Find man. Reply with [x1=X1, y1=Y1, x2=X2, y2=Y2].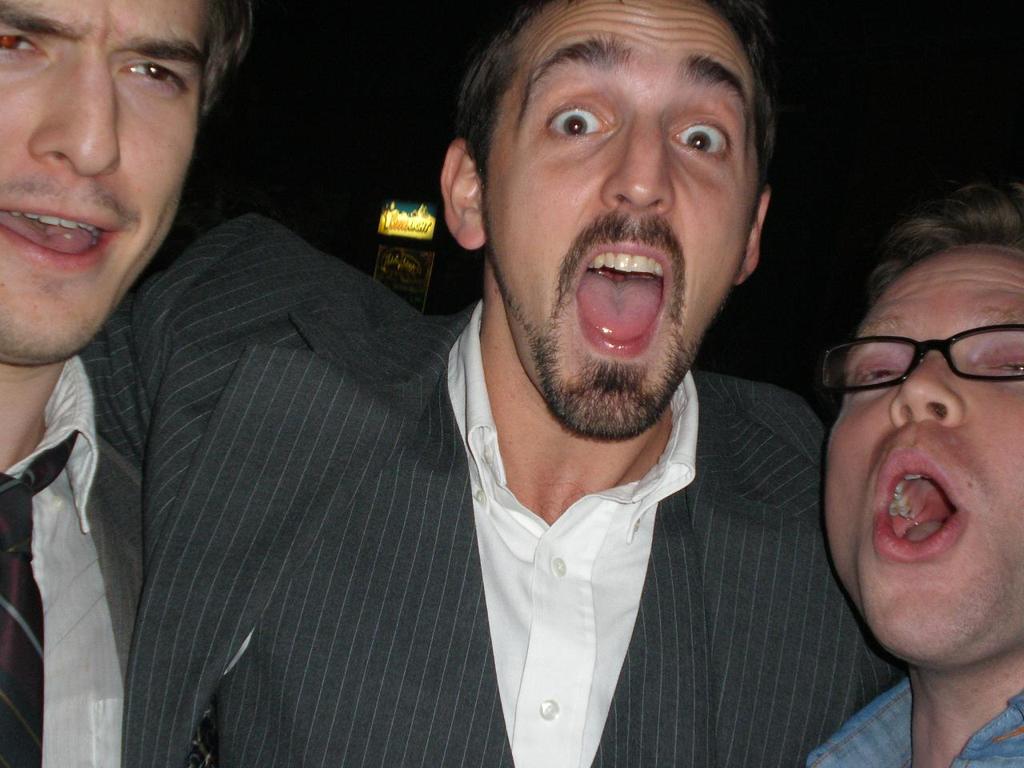
[x1=75, y1=16, x2=918, y2=760].
